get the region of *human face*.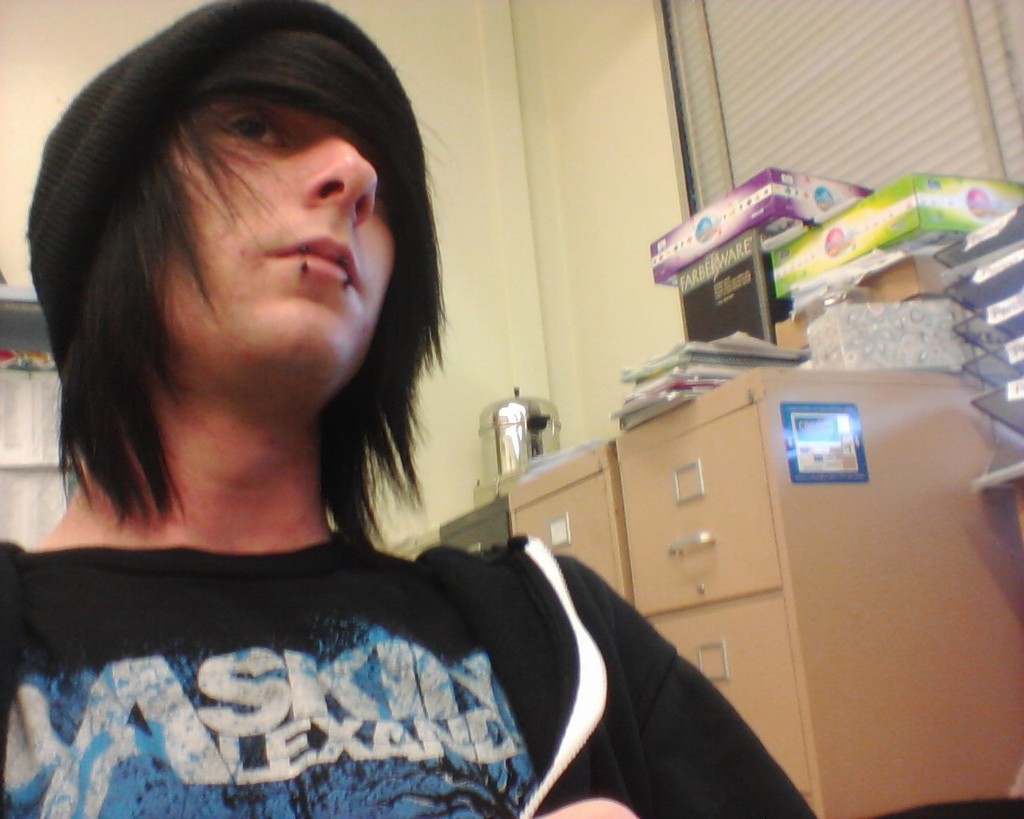
166/93/395/365.
